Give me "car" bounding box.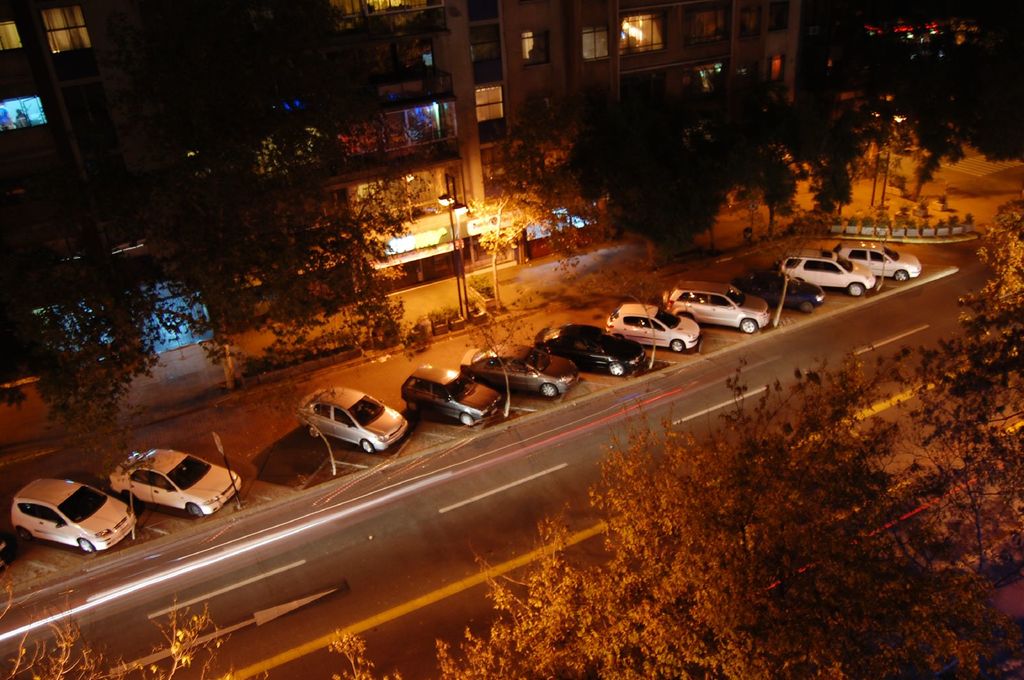
box(303, 388, 412, 455).
